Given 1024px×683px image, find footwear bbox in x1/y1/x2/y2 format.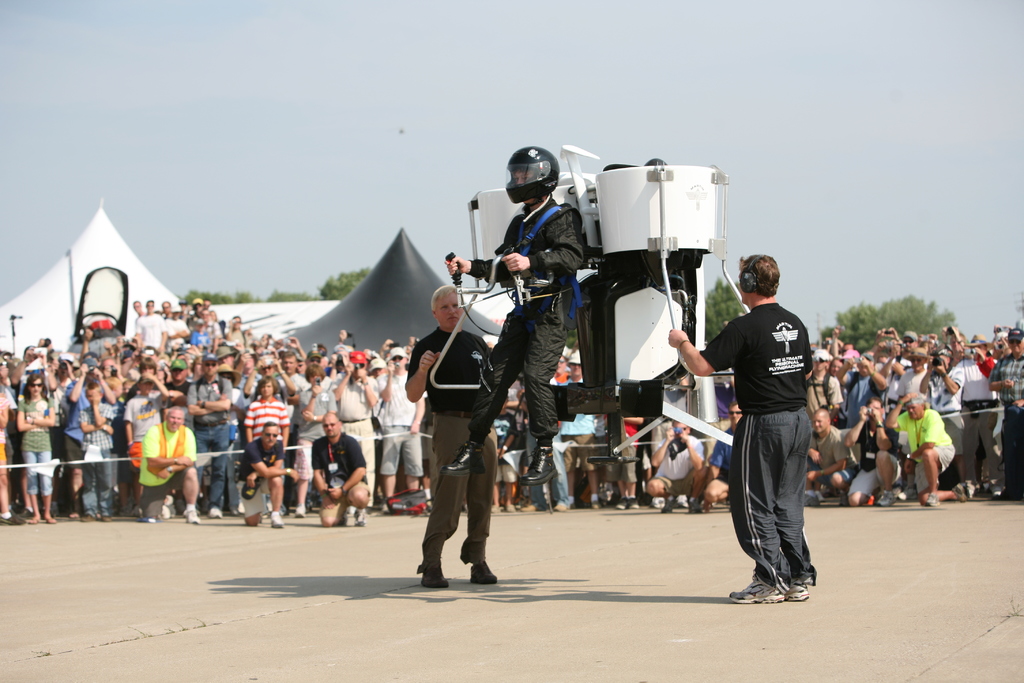
518/446/556/484.
